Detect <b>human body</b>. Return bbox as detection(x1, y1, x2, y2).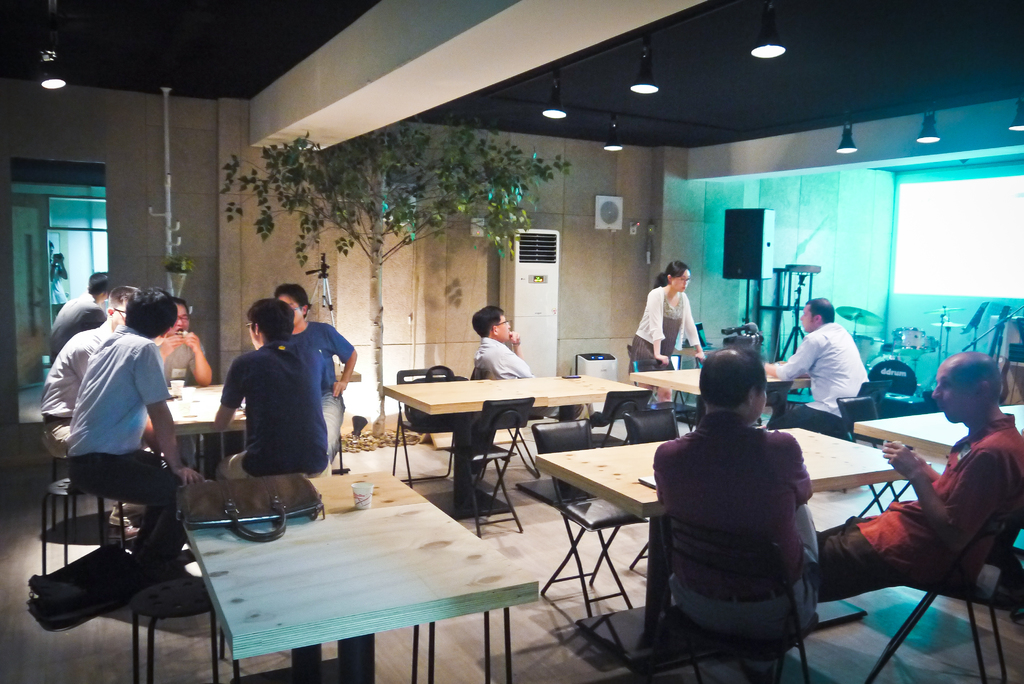
detection(211, 336, 330, 476).
